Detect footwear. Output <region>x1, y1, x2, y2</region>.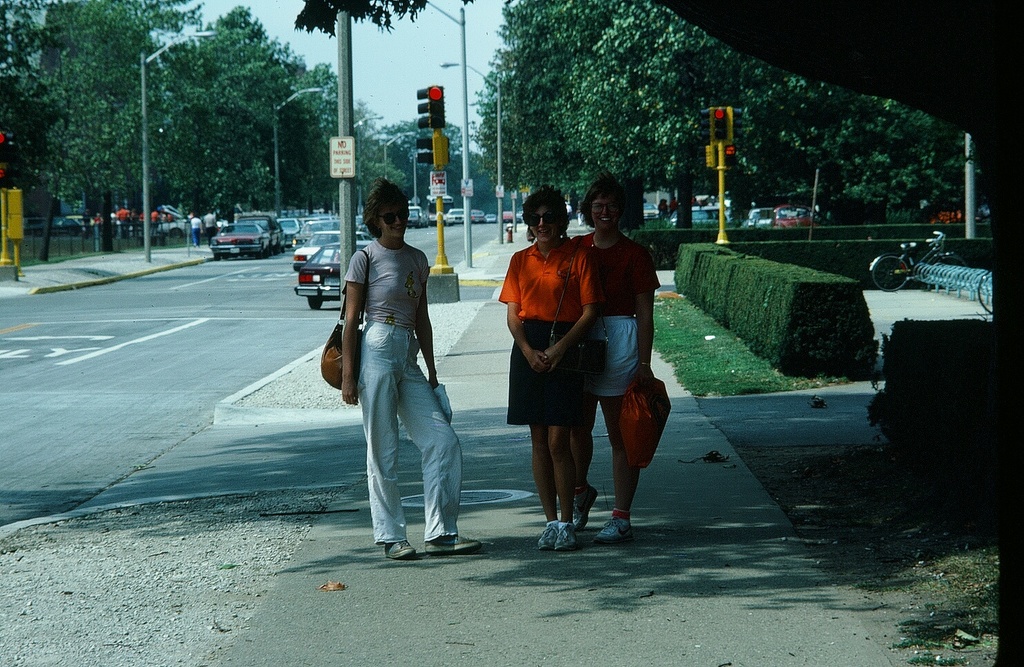
<region>538, 519, 562, 551</region>.
